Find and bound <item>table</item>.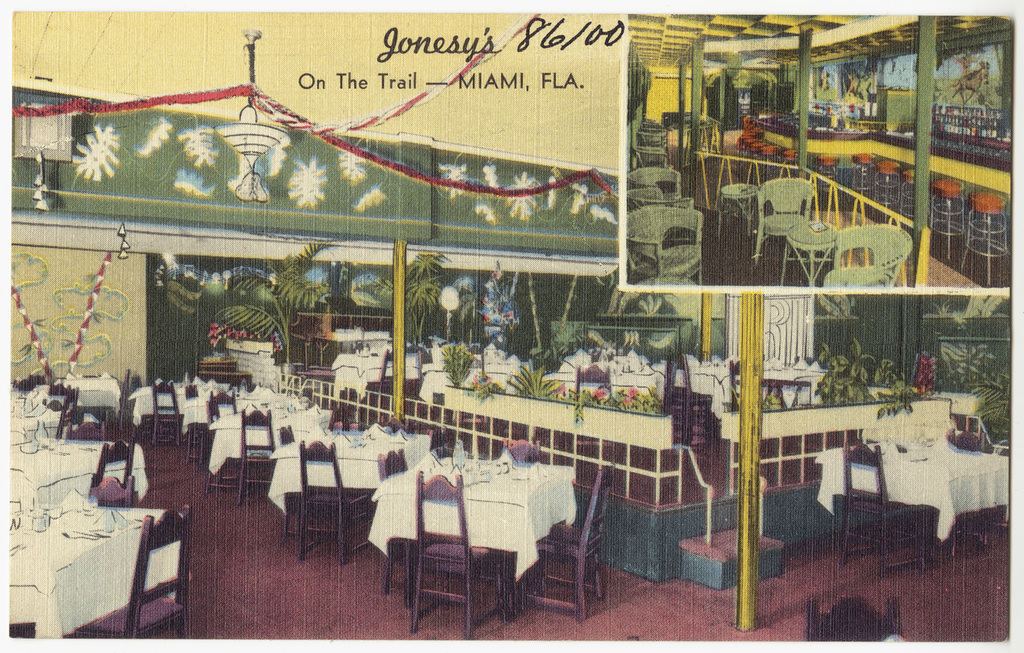
Bound: l=0, t=436, r=149, b=504.
